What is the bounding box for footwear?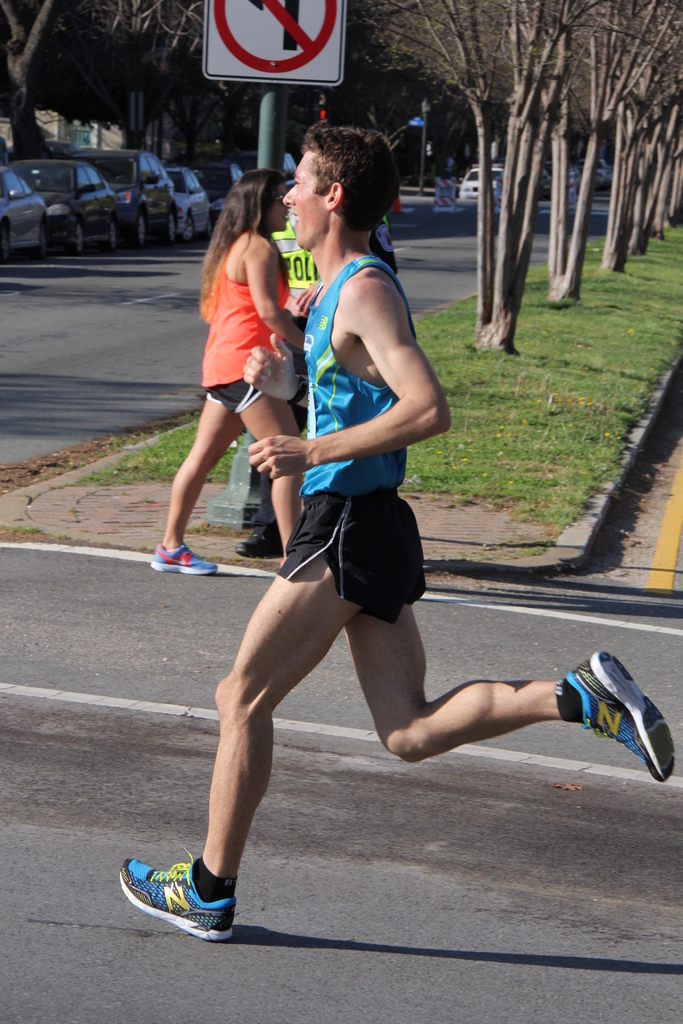
Rect(566, 652, 674, 781).
